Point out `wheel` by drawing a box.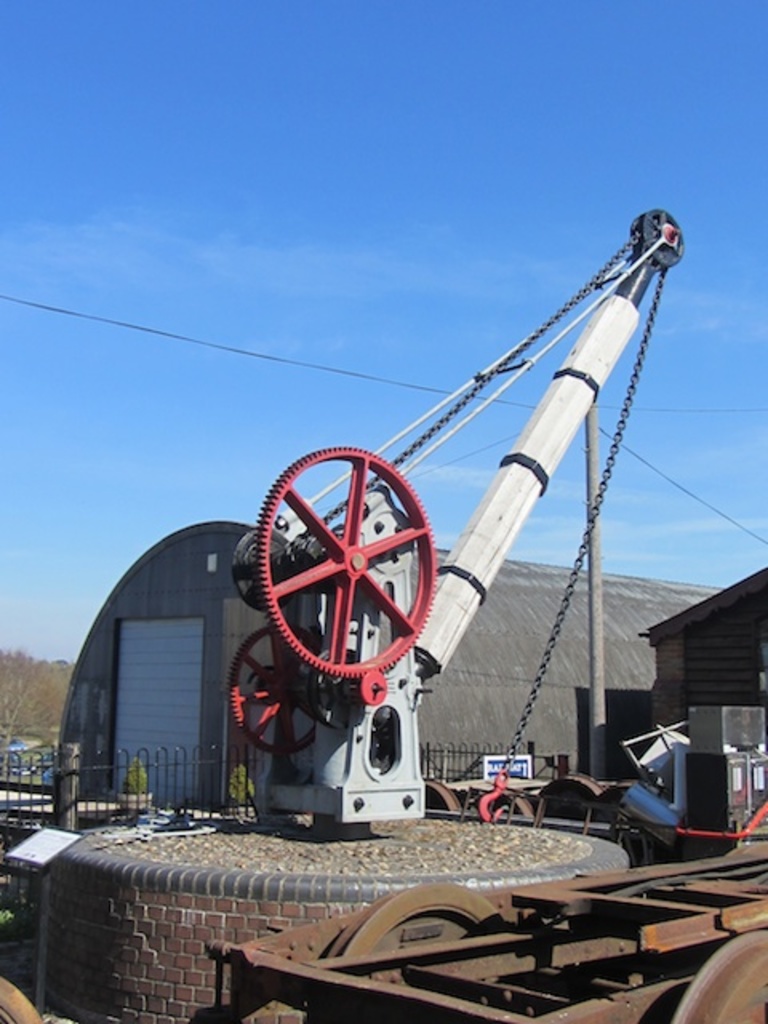
crop(0, 976, 38, 1022).
